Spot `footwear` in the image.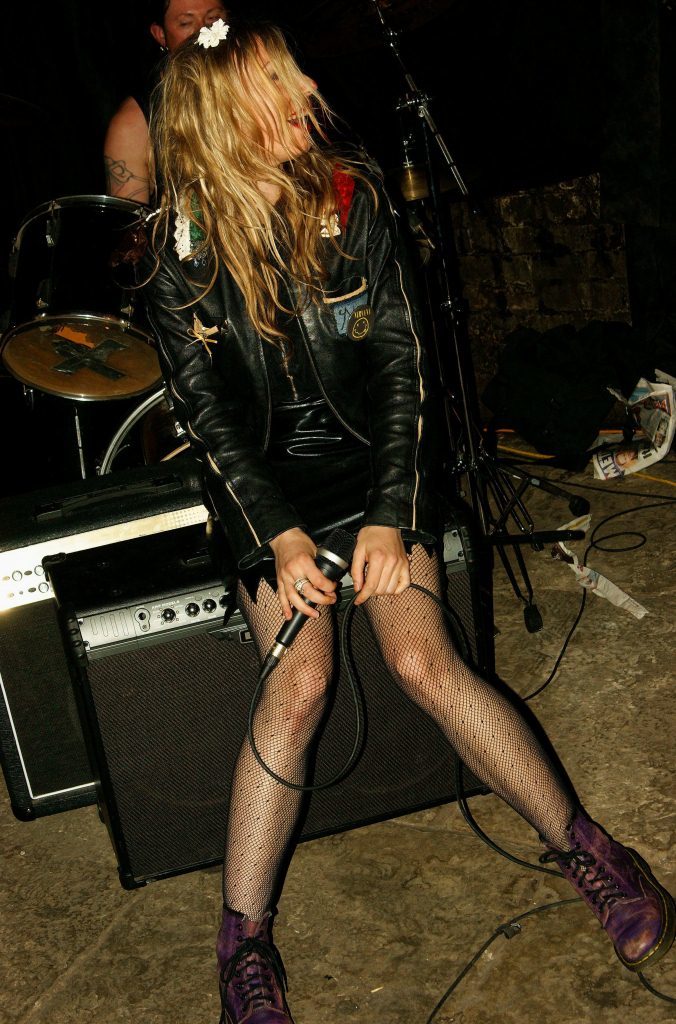
`footwear` found at <bbox>551, 803, 675, 970</bbox>.
